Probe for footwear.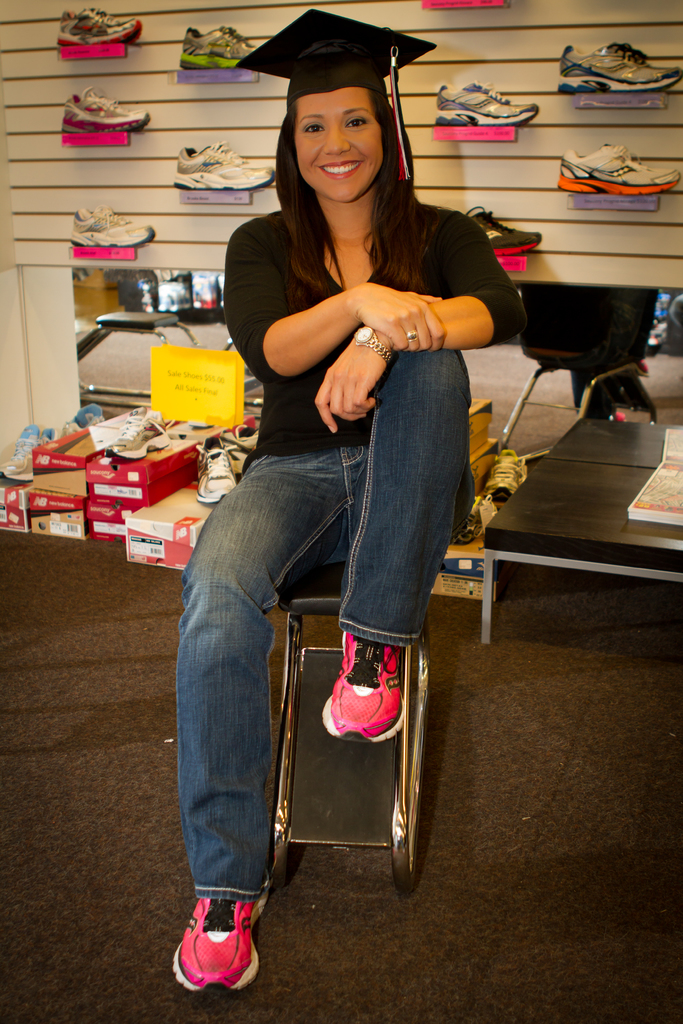
Probe result: region(171, 22, 263, 72).
